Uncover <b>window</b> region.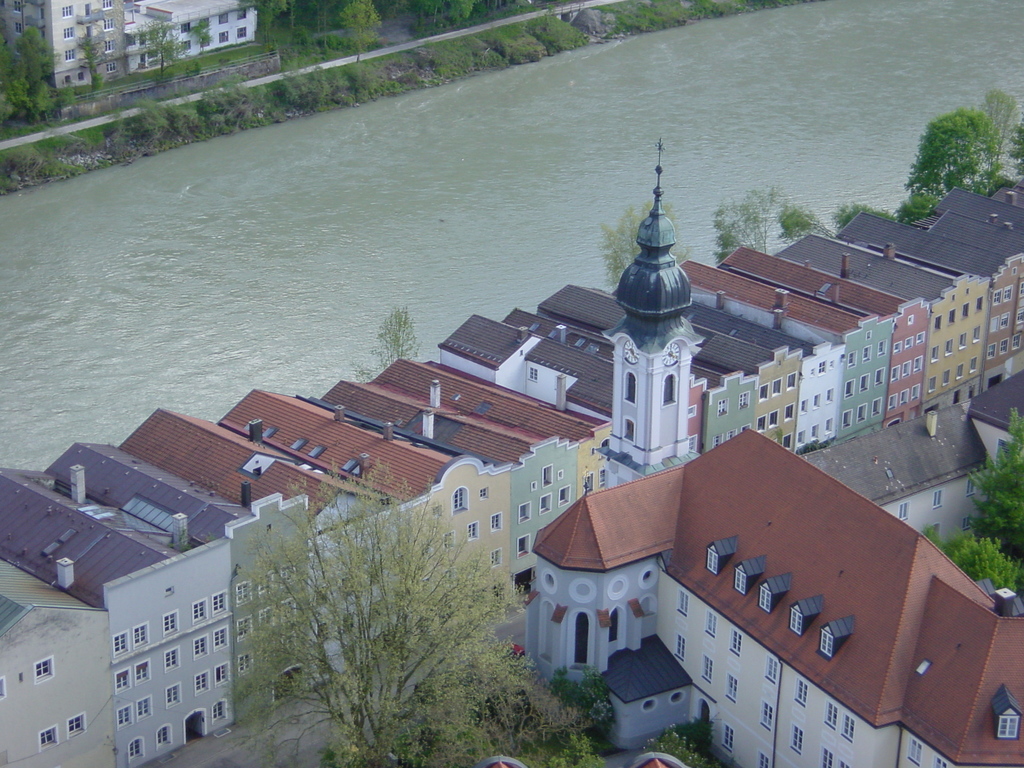
Uncovered: <region>38, 721, 60, 752</region>.
